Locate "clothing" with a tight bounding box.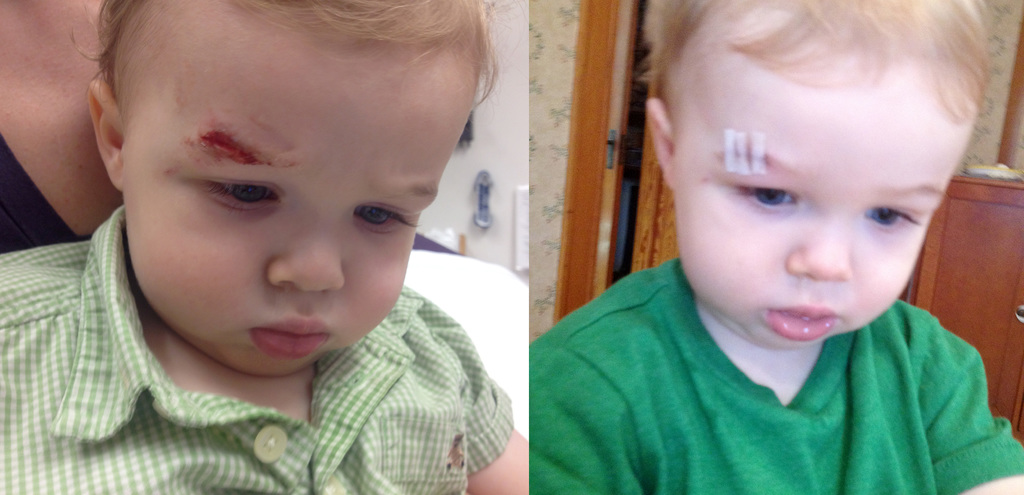
[left=0, top=207, right=510, bottom=494].
